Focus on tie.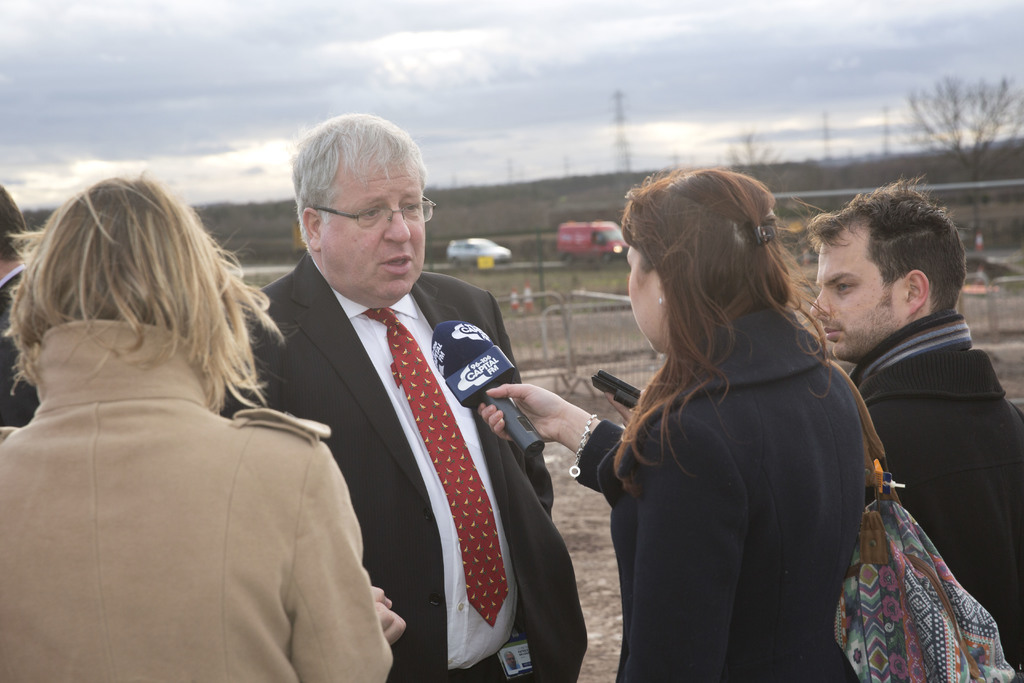
Focused at locate(361, 309, 508, 633).
